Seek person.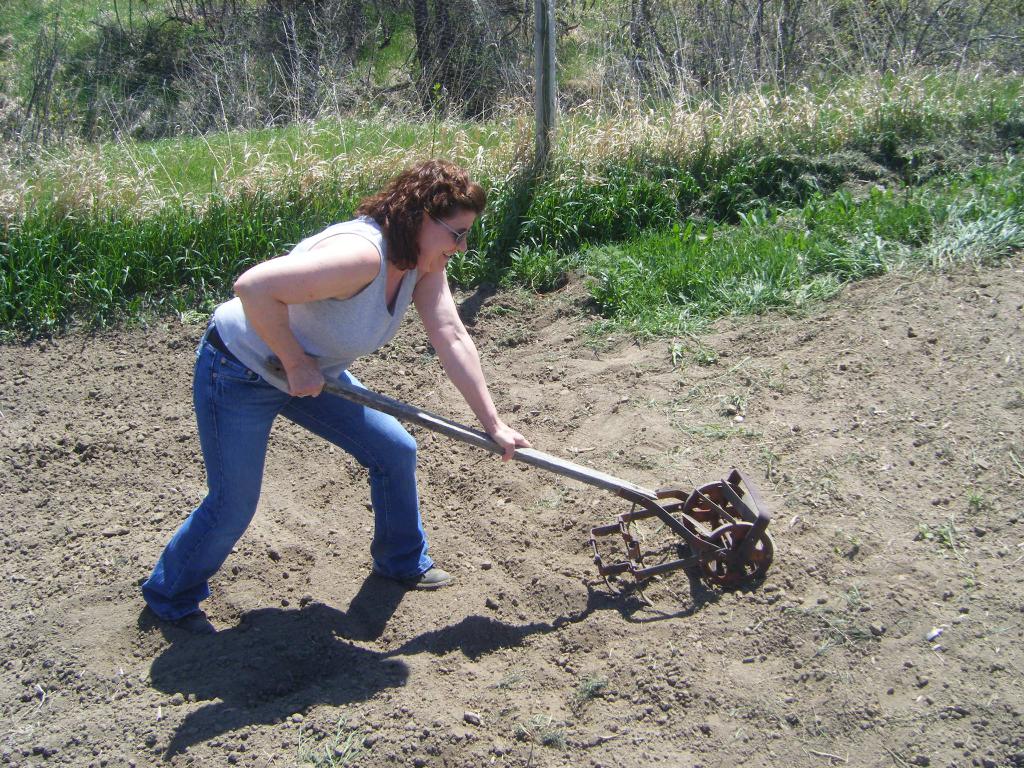
detection(155, 173, 478, 625).
